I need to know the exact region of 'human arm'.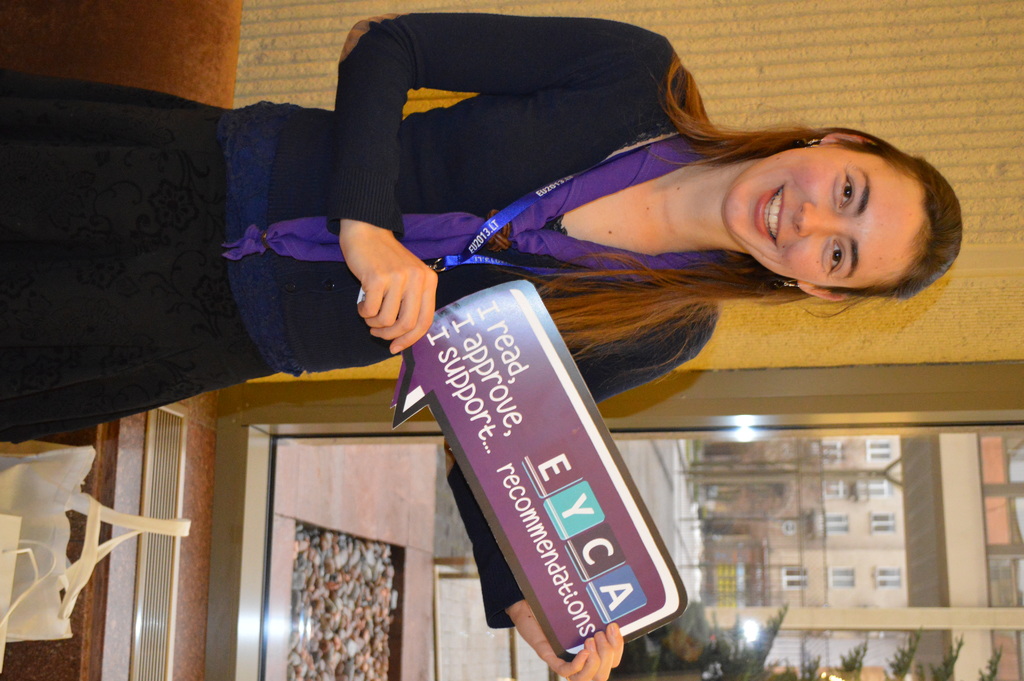
Region: detection(439, 310, 718, 680).
